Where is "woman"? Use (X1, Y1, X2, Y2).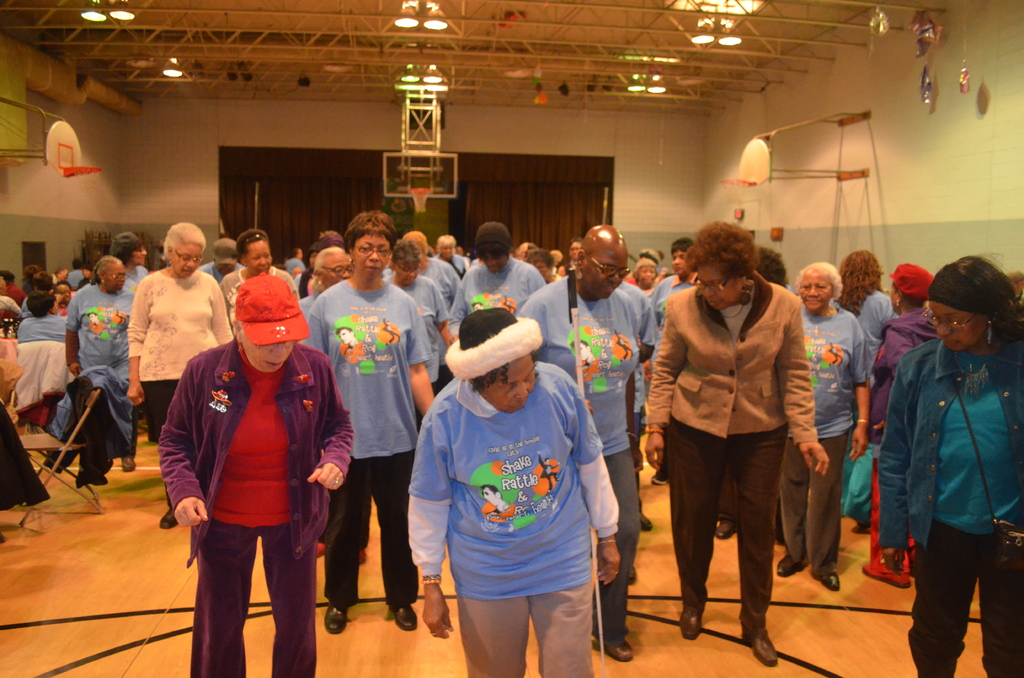
(129, 218, 234, 533).
